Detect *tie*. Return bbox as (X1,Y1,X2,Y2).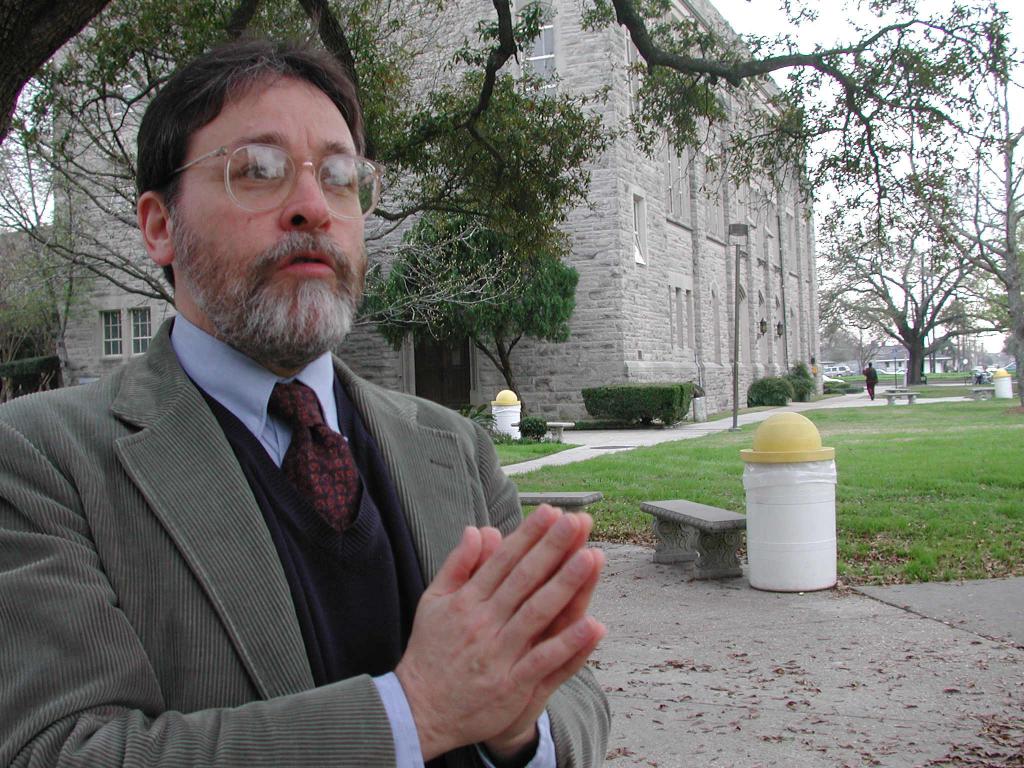
(267,376,358,532).
